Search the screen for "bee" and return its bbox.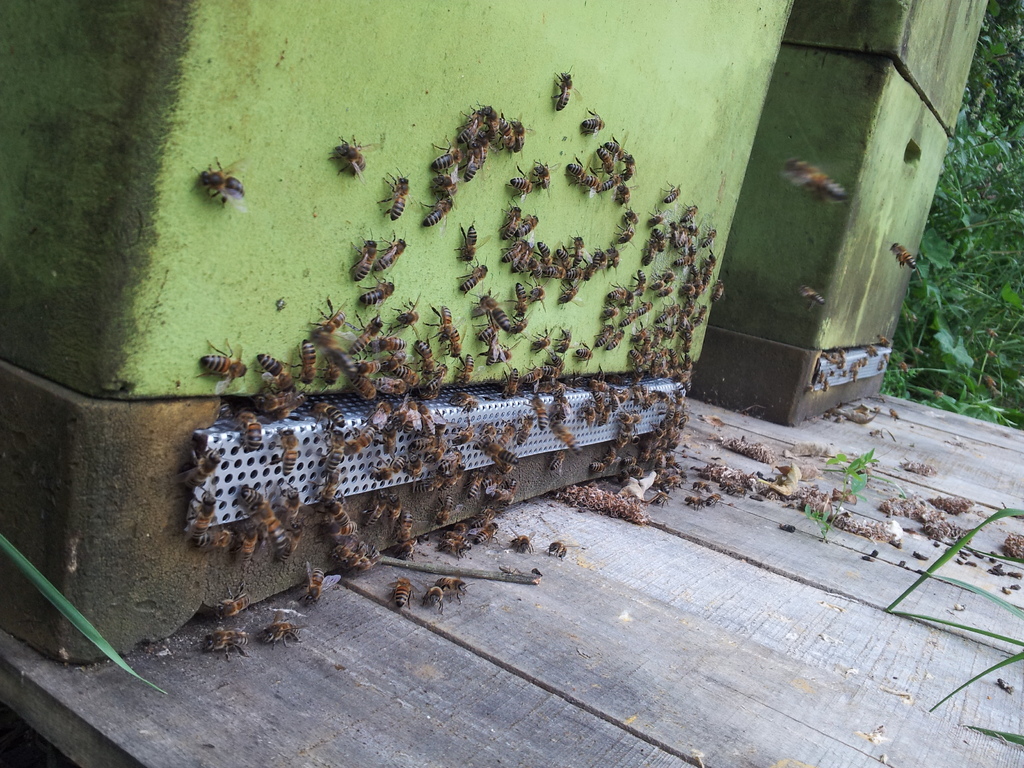
Found: detection(889, 240, 925, 275).
